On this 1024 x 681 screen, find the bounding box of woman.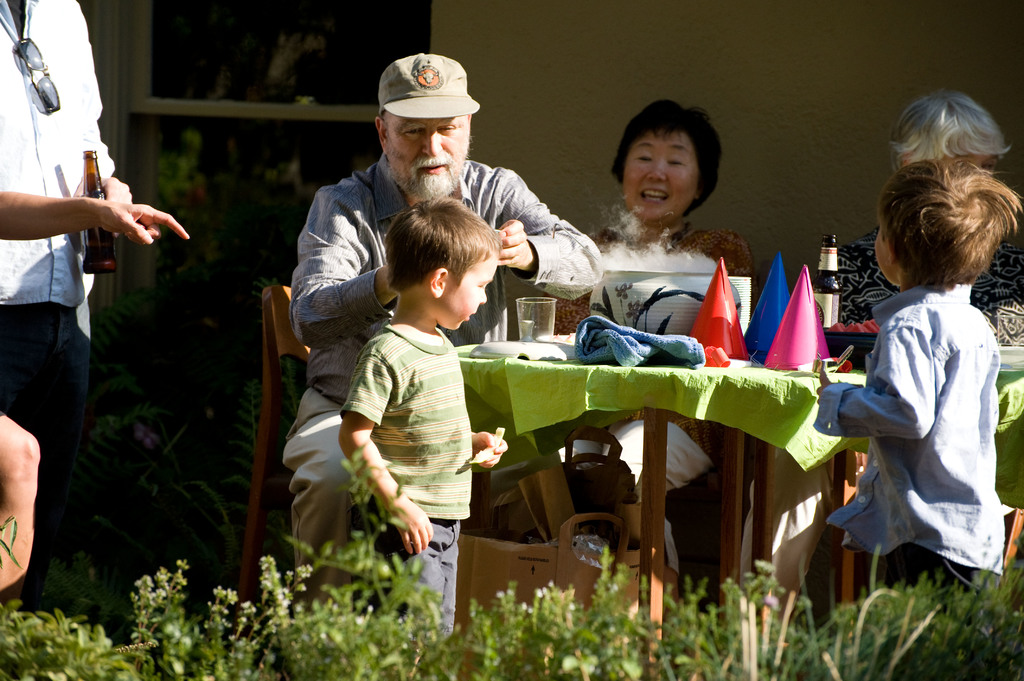
Bounding box: {"left": 529, "top": 95, "right": 762, "bottom": 605}.
